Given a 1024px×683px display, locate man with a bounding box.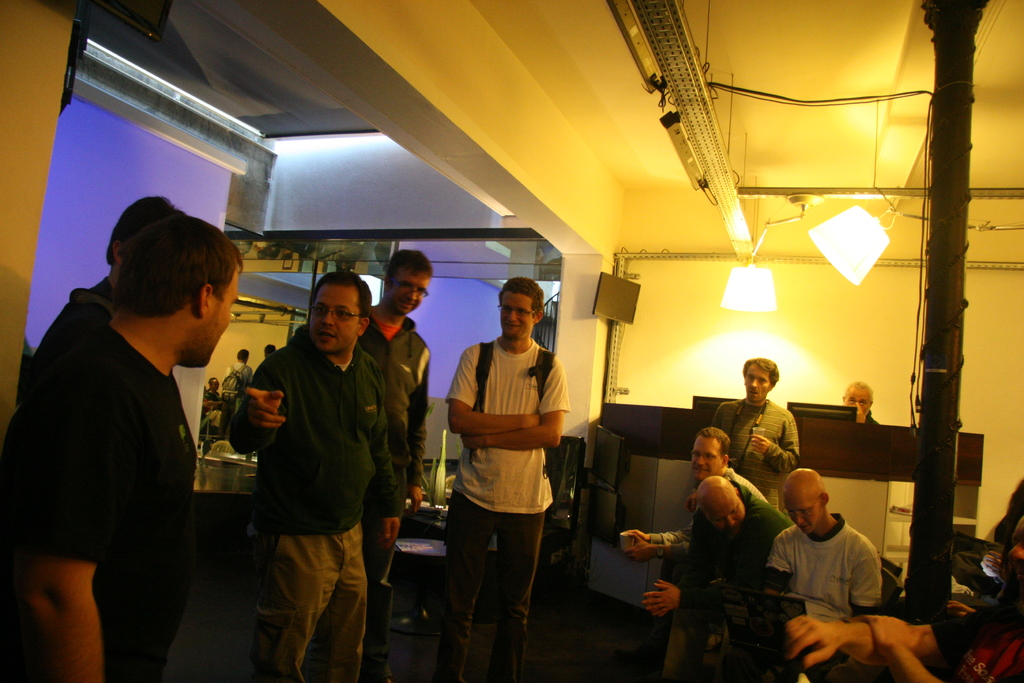
Located: 193 368 224 413.
